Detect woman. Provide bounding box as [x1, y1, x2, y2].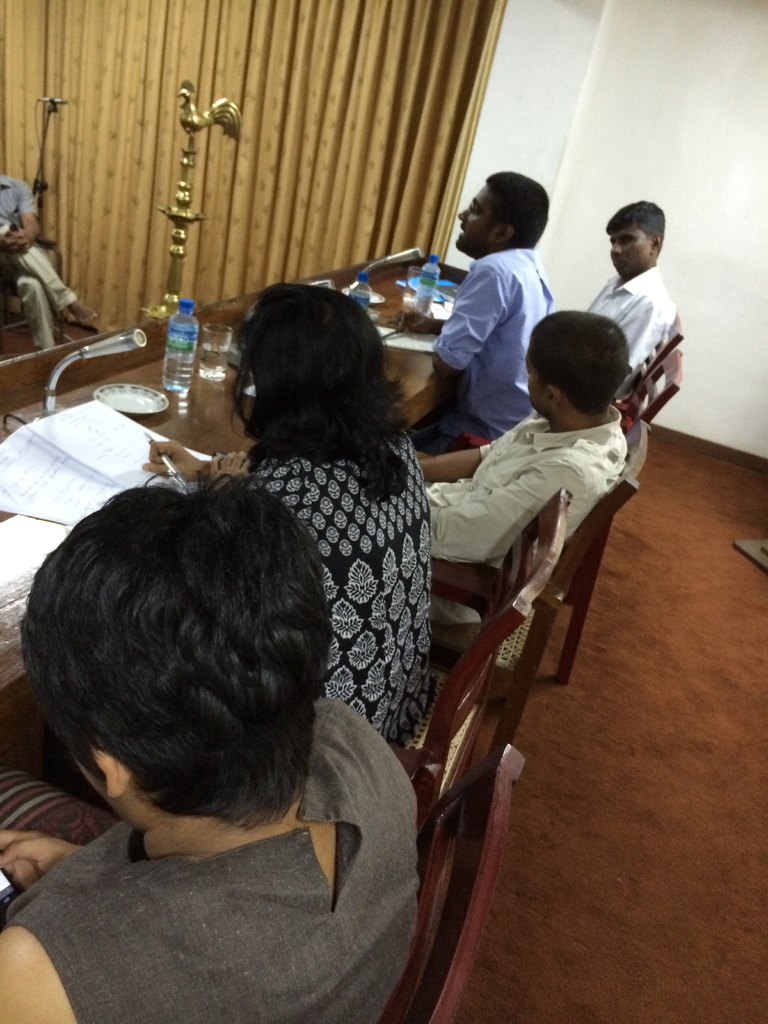
[131, 275, 454, 796].
